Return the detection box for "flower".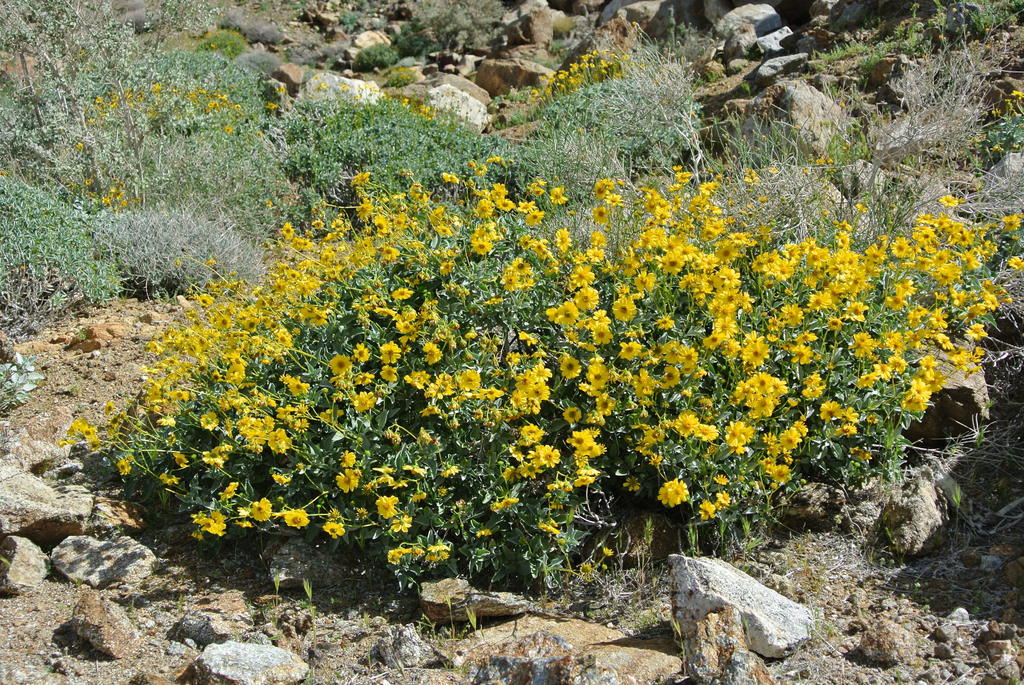
(718, 361, 816, 422).
